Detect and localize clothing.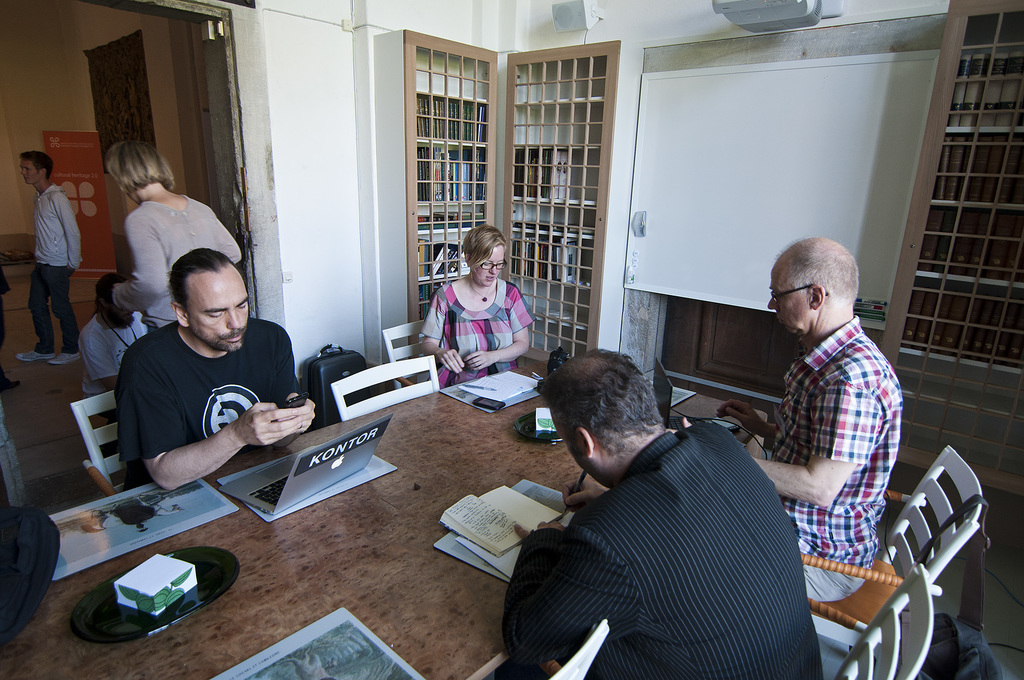
Localized at left=498, top=388, right=835, bottom=677.
